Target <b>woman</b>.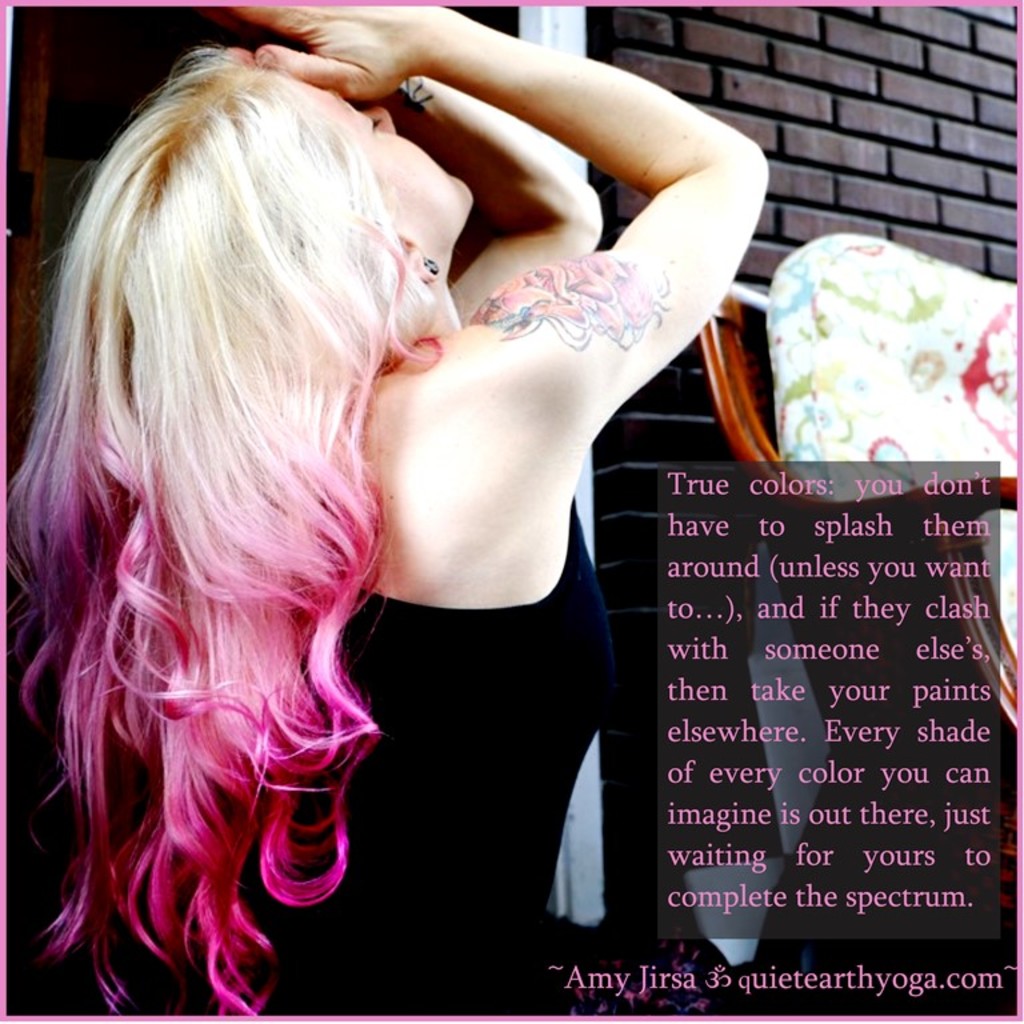
Target region: Rect(4, 11, 765, 1015).
